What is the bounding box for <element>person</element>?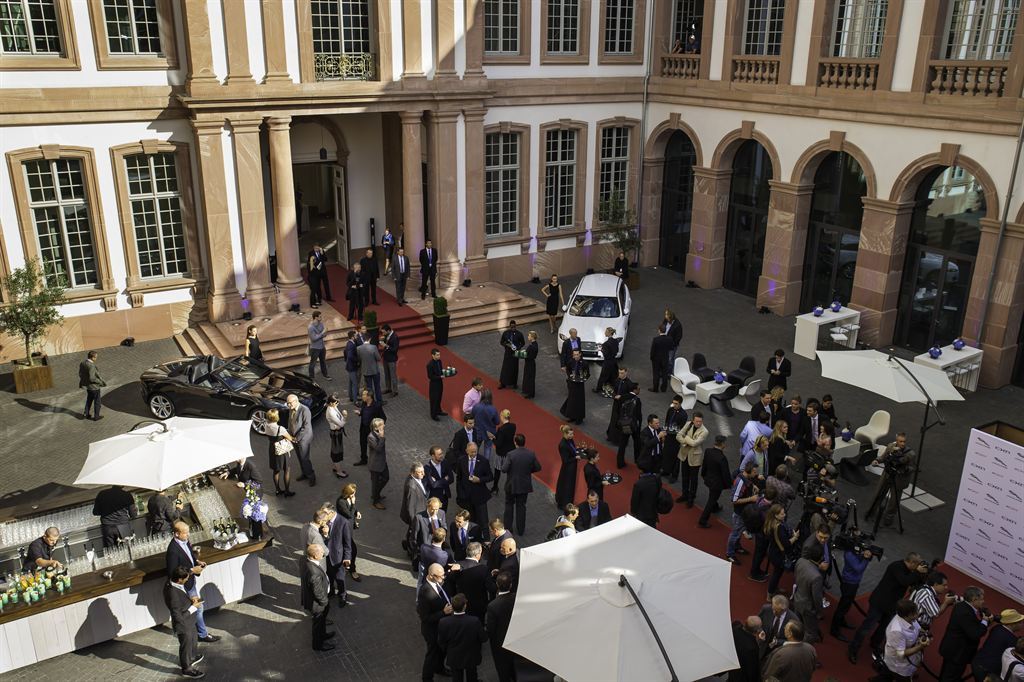
<bbox>499, 321, 519, 386</bbox>.
